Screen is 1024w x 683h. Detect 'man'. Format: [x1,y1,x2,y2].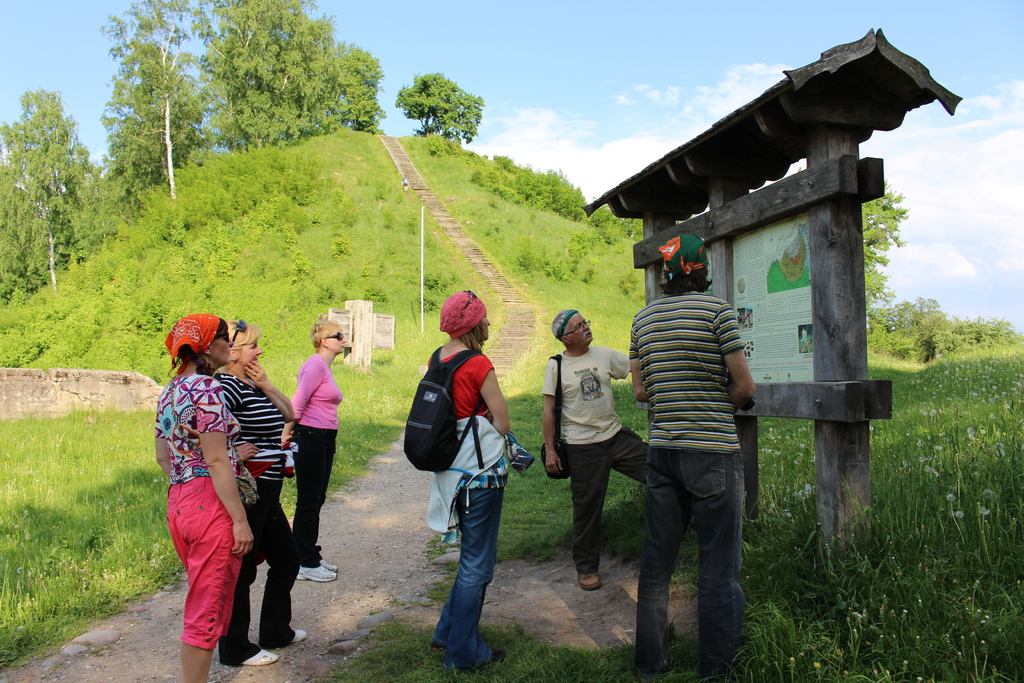
[150,370,255,652].
